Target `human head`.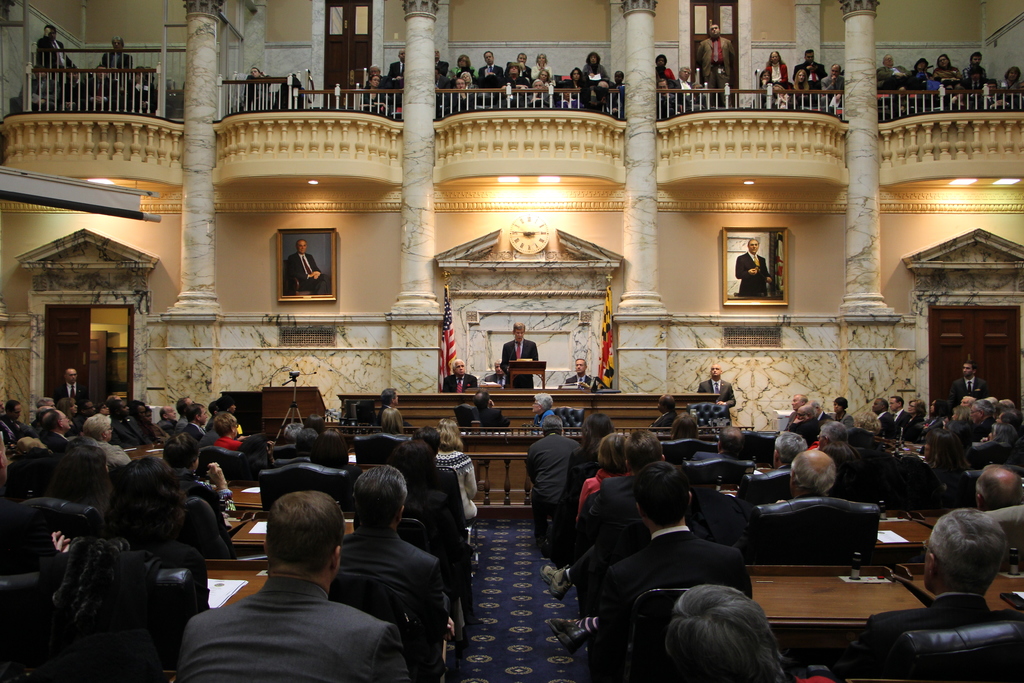
Target region: <box>664,584,786,682</box>.
